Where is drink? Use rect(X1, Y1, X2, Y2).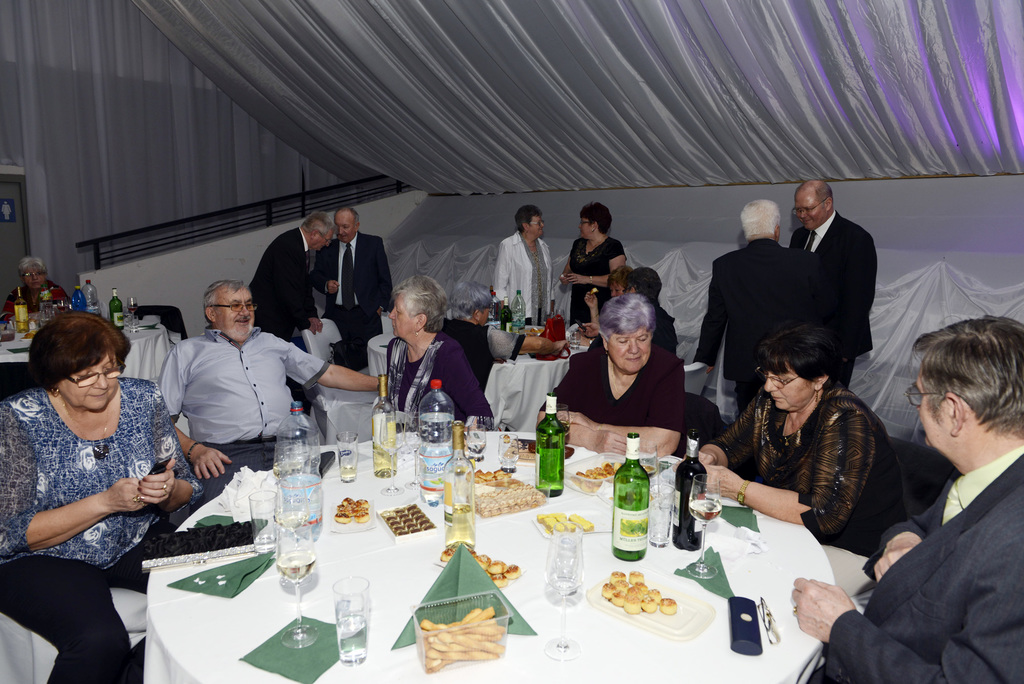
rect(339, 616, 372, 658).
